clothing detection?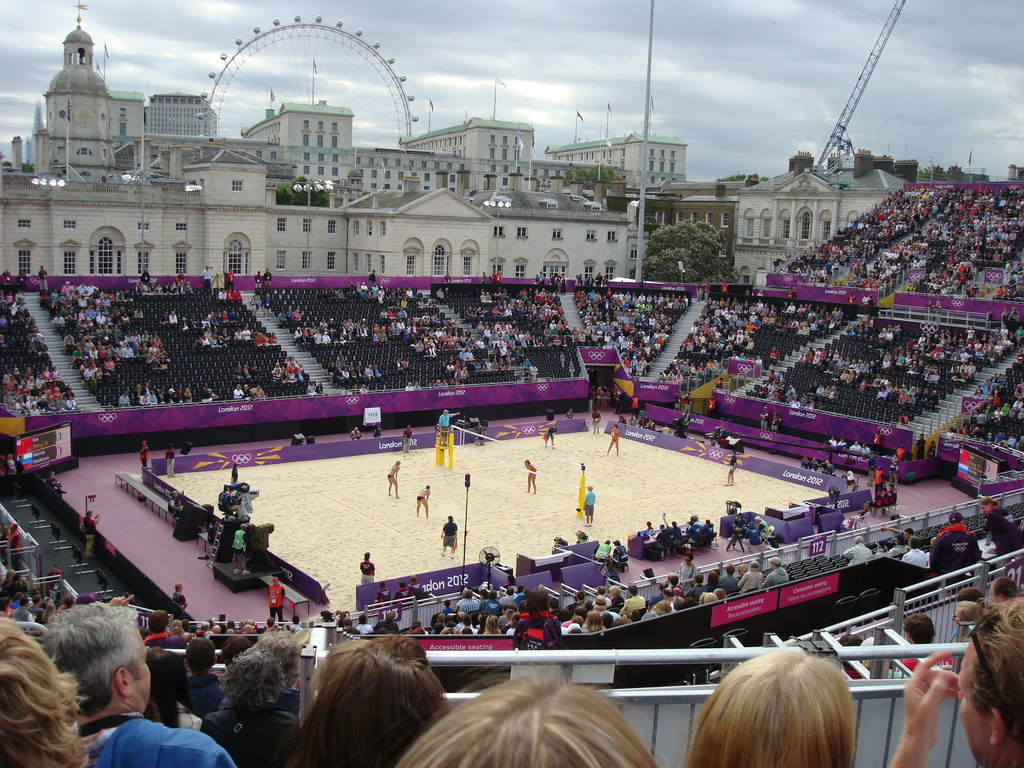
<region>201, 698, 300, 767</region>
